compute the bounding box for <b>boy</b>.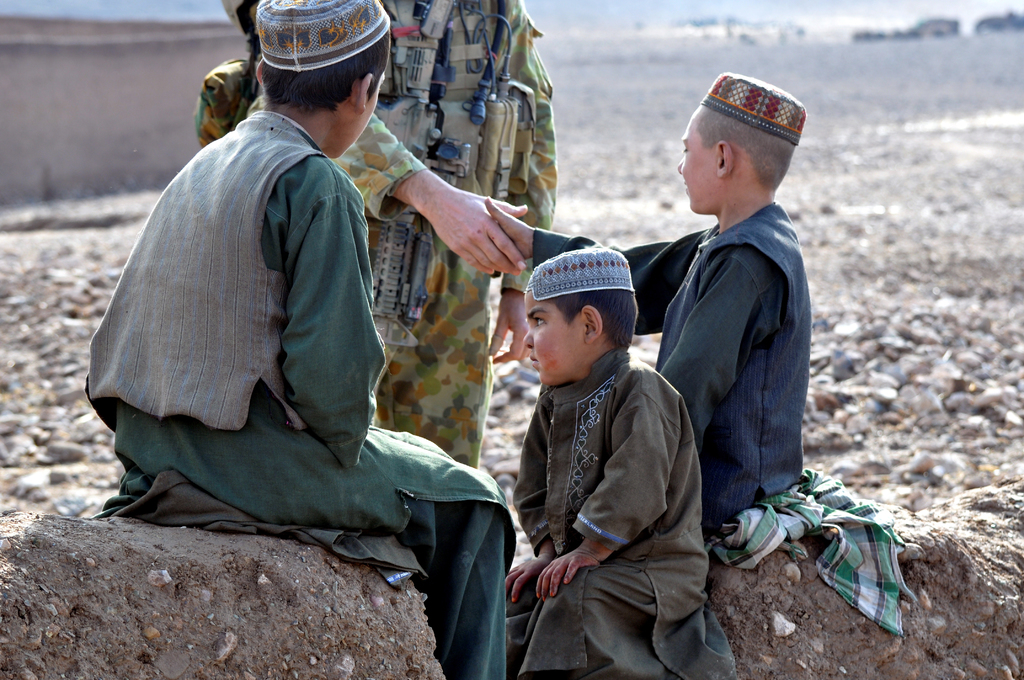
[x1=484, y1=70, x2=909, y2=636].
